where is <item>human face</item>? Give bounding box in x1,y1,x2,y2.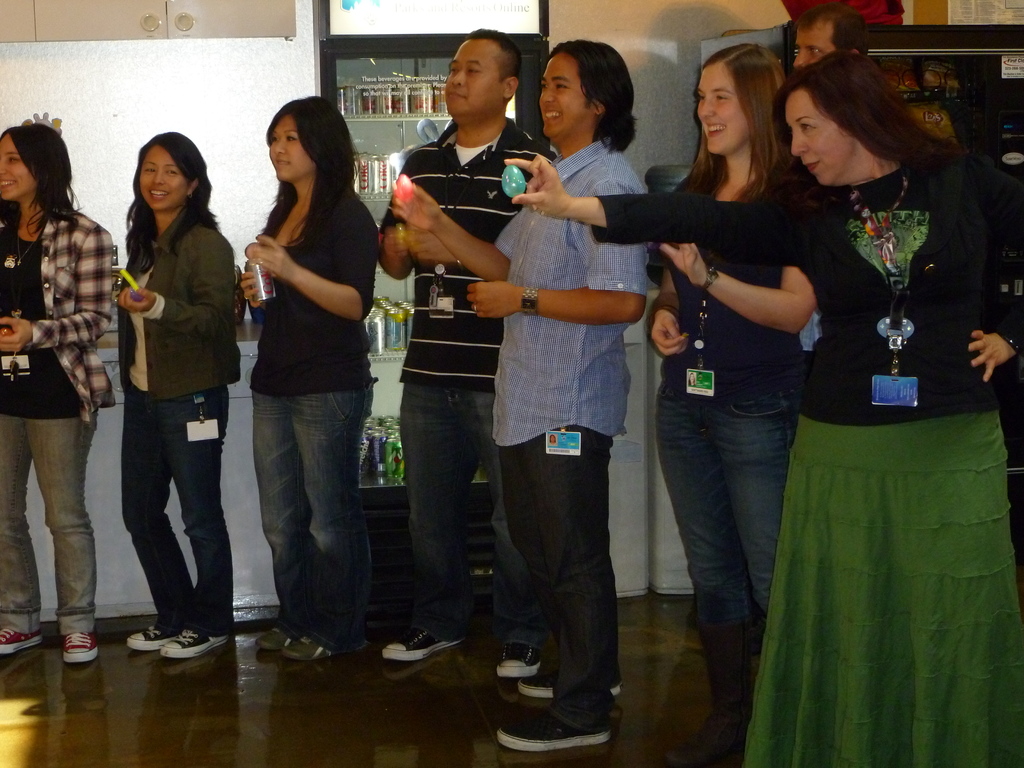
540,51,589,145.
